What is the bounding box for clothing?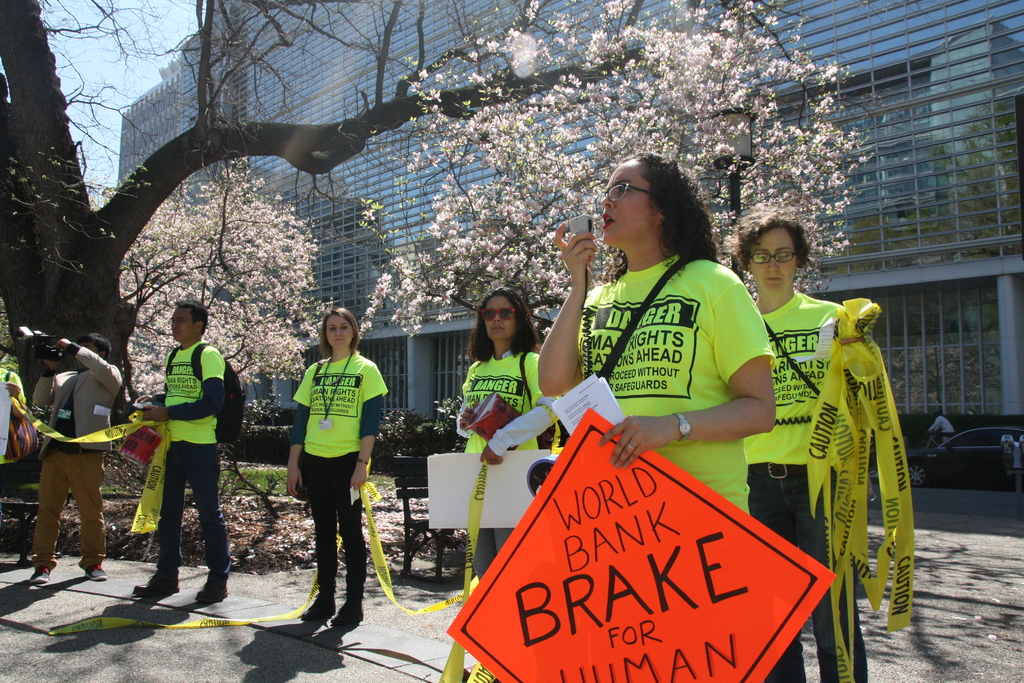
x1=581, y1=254, x2=775, y2=518.
